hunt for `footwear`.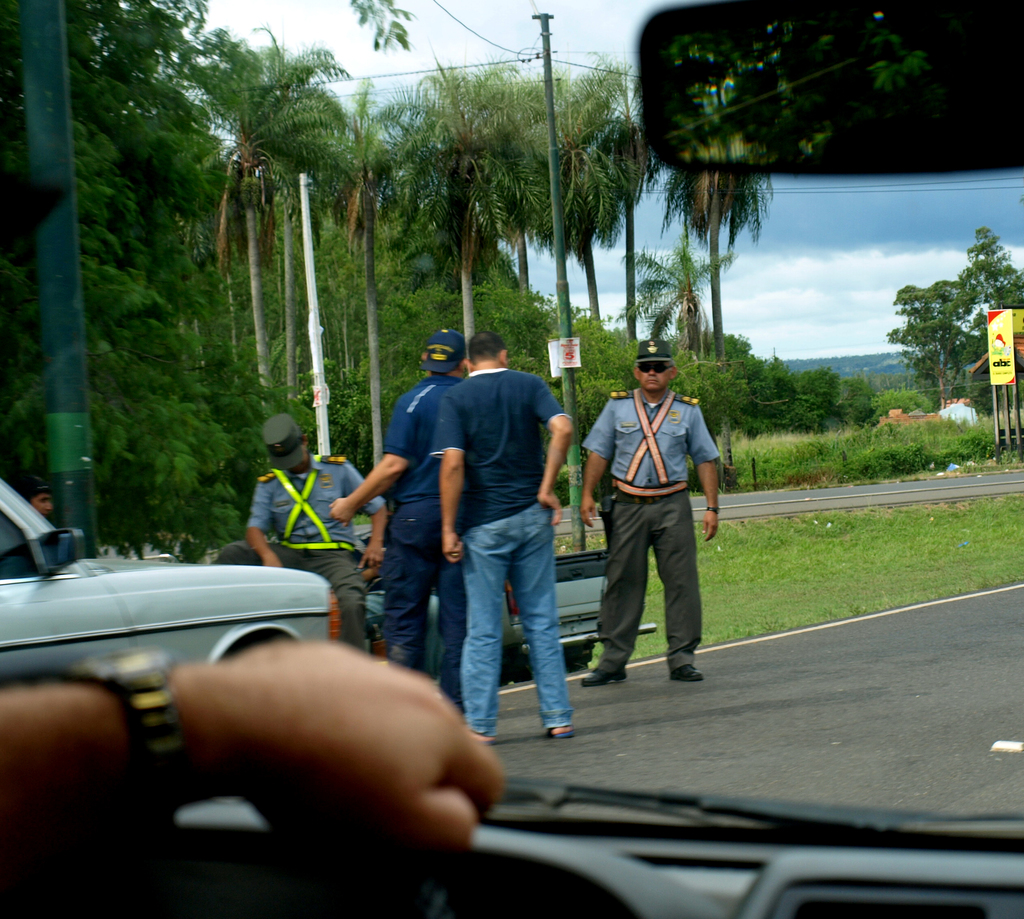
Hunted down at bbox=(676, 657, 703, 684).
